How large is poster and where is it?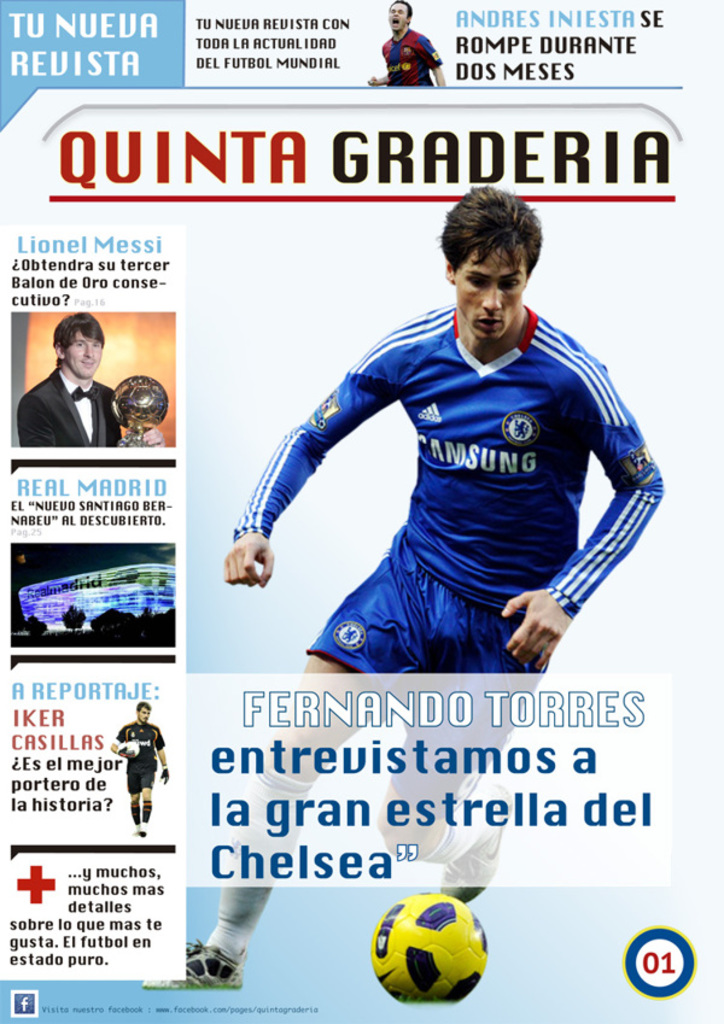
Bounding box: box(0, 0, 723, 1023).
